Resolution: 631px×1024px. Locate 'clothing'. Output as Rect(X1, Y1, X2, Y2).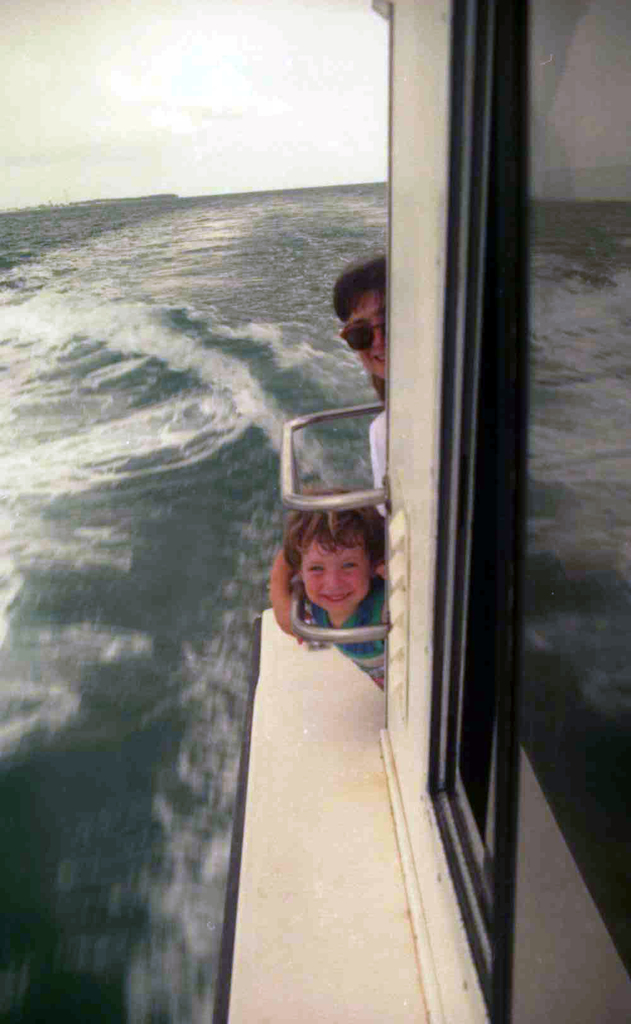
Rect(302, 559, 391, 684).
